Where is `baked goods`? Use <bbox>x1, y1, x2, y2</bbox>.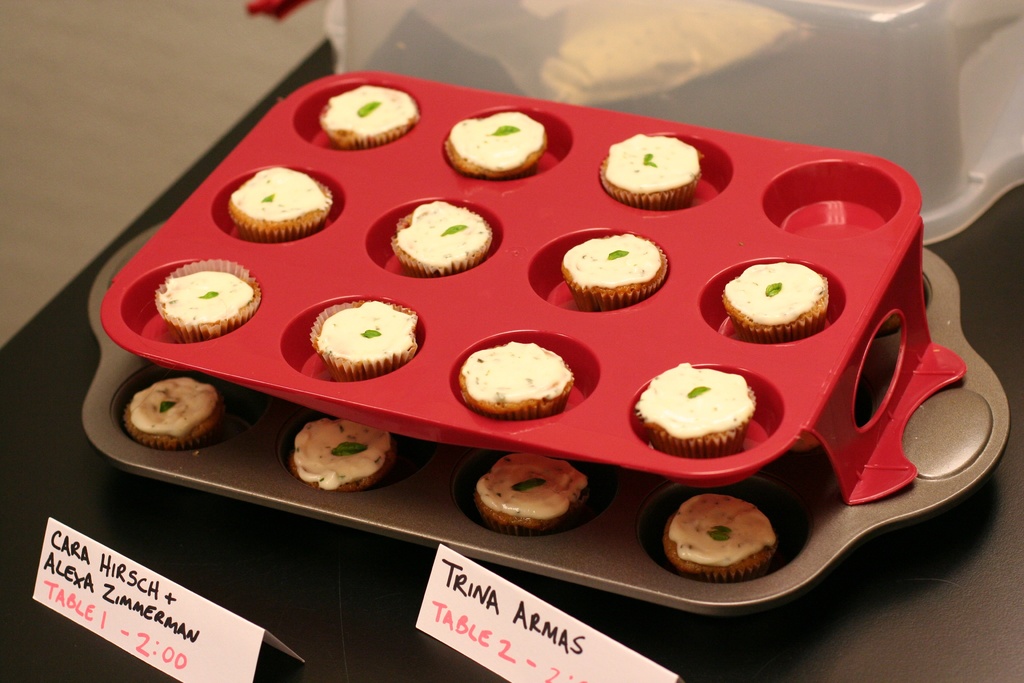
<bbox>665, 493, 779, 583</bbox>.
